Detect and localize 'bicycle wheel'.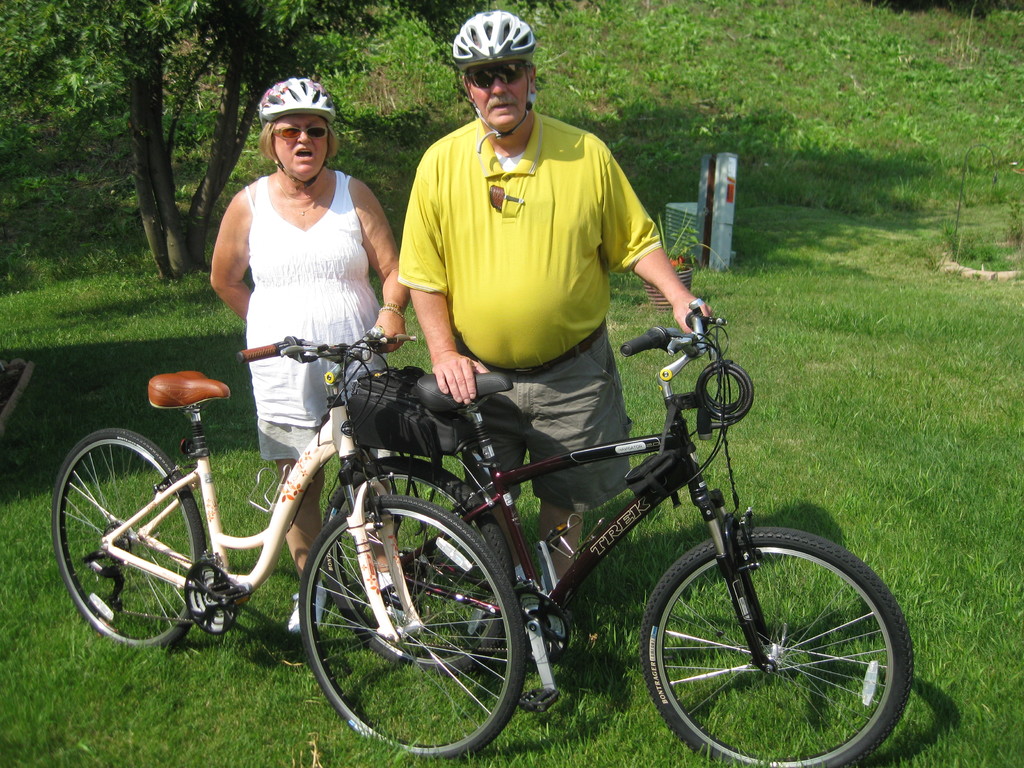
Localized at [x1=326, y1=455, x2=514, y2=678].
